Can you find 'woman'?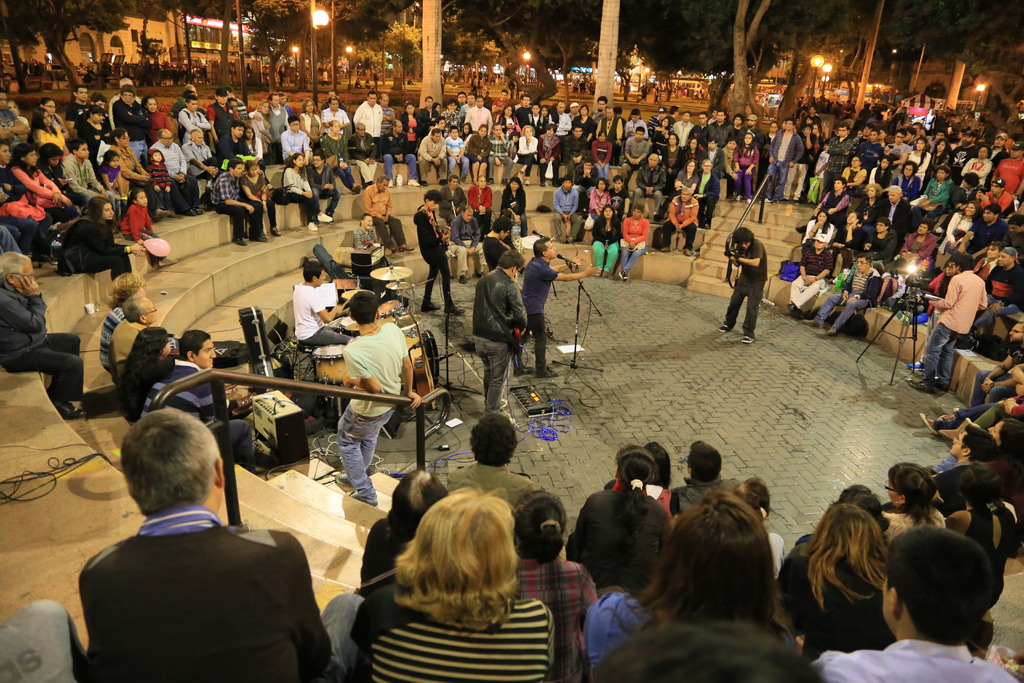
Yes, bounding box: 120,327,175,441.
